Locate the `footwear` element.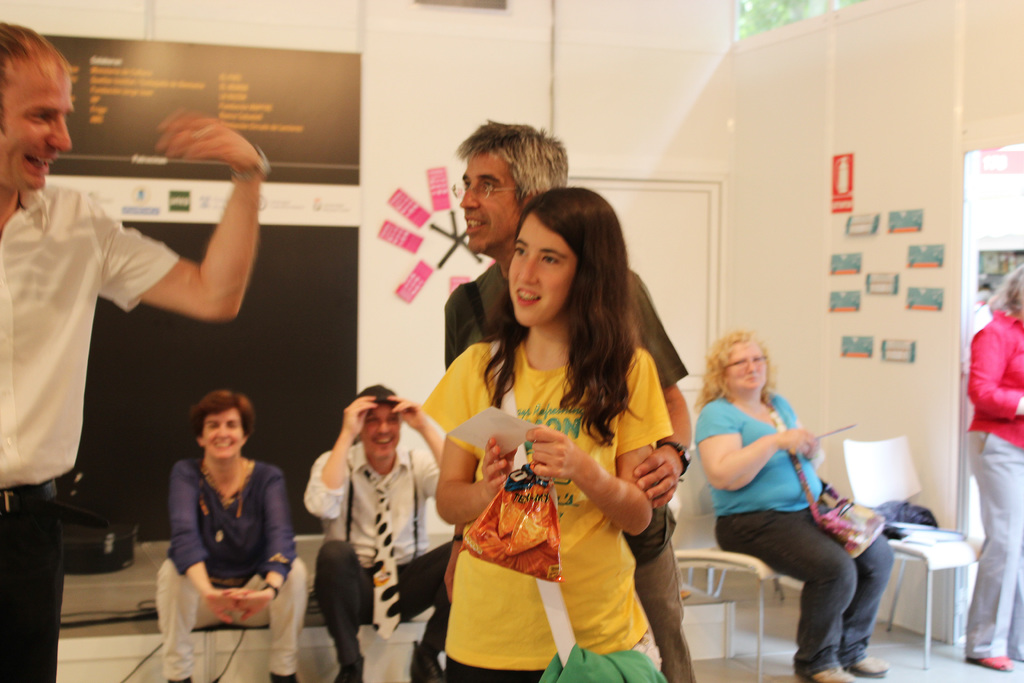
Element bbox: [847,655,890,675].
